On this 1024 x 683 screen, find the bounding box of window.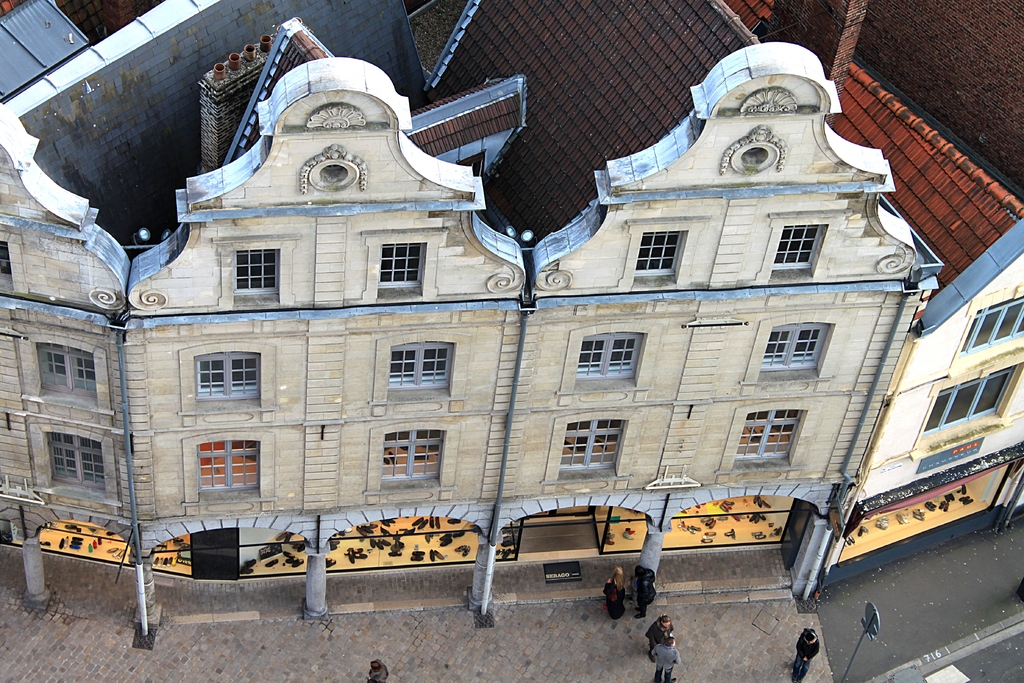
Bounding box: Rect(736, 411, 804, 460).
